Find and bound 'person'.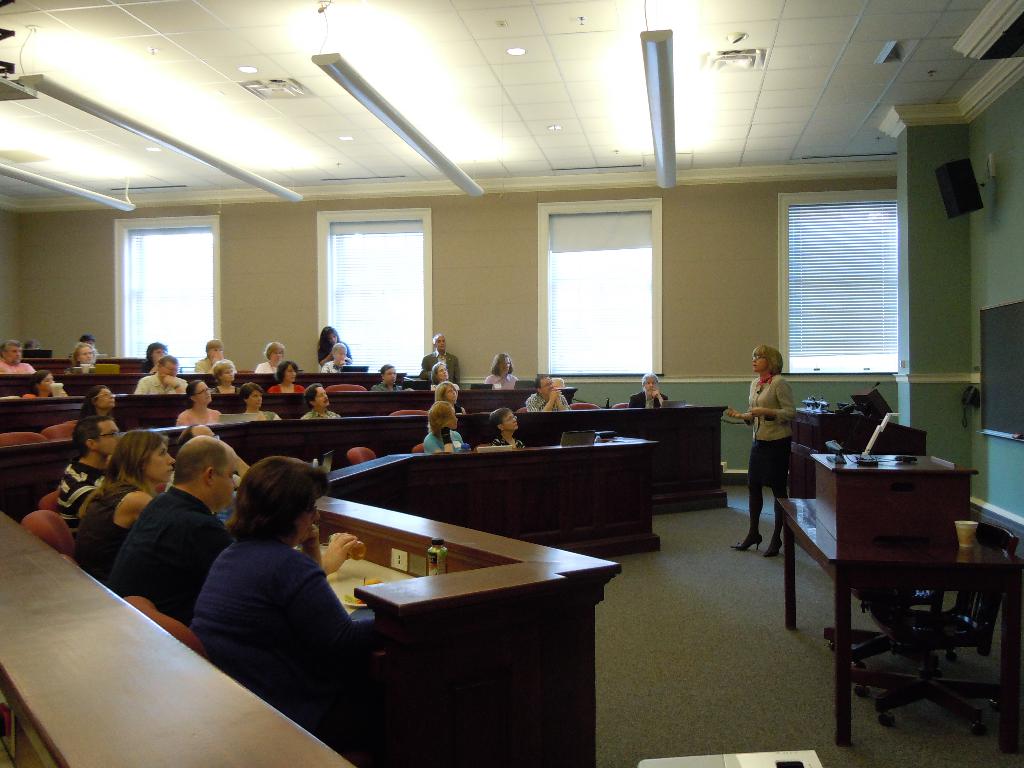
Bound: crop(486, 349, 525, 393).
